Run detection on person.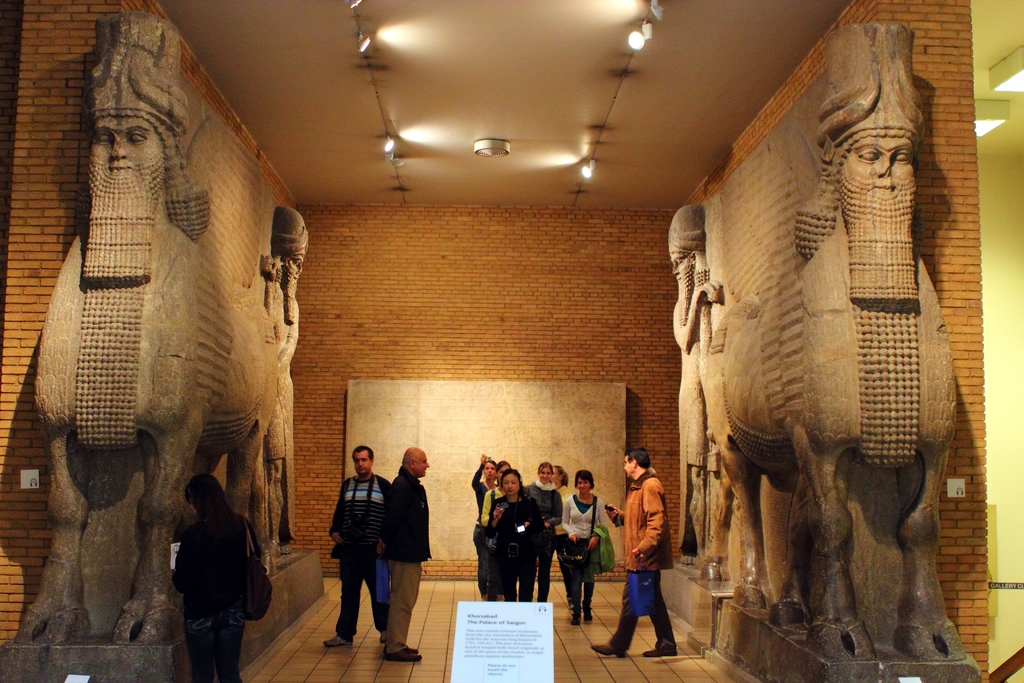
Result: x1=582, y1=444, x2=692, y2=666.
